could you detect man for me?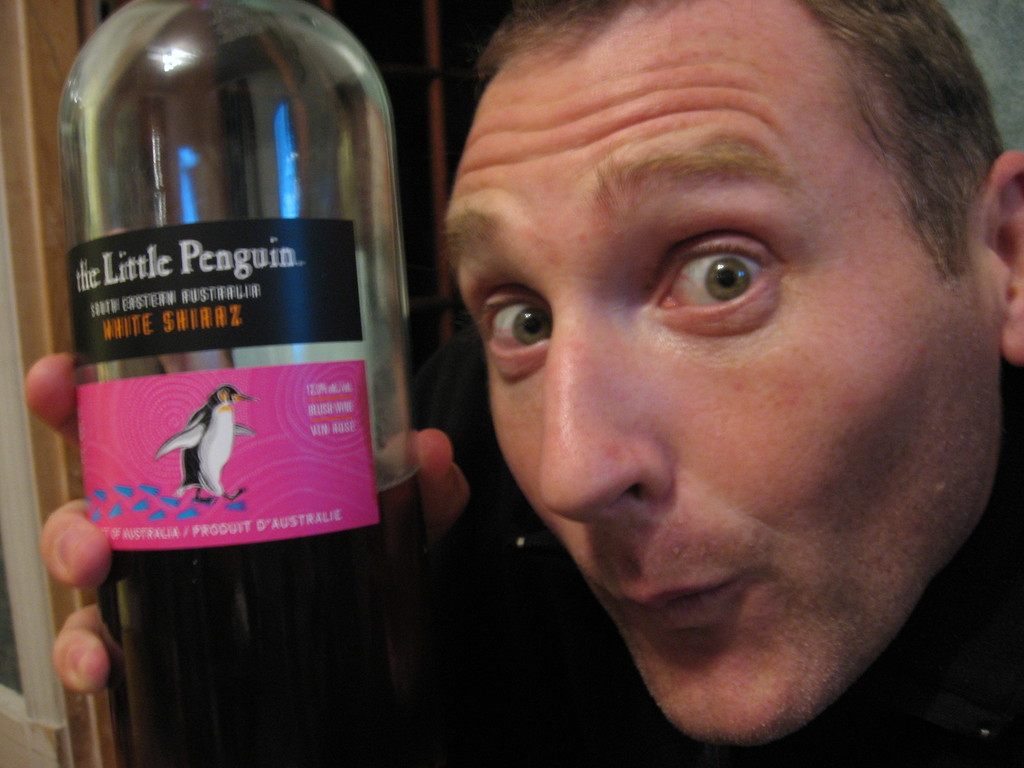
Detection result: BBox(58, 0, 1023, 764).
